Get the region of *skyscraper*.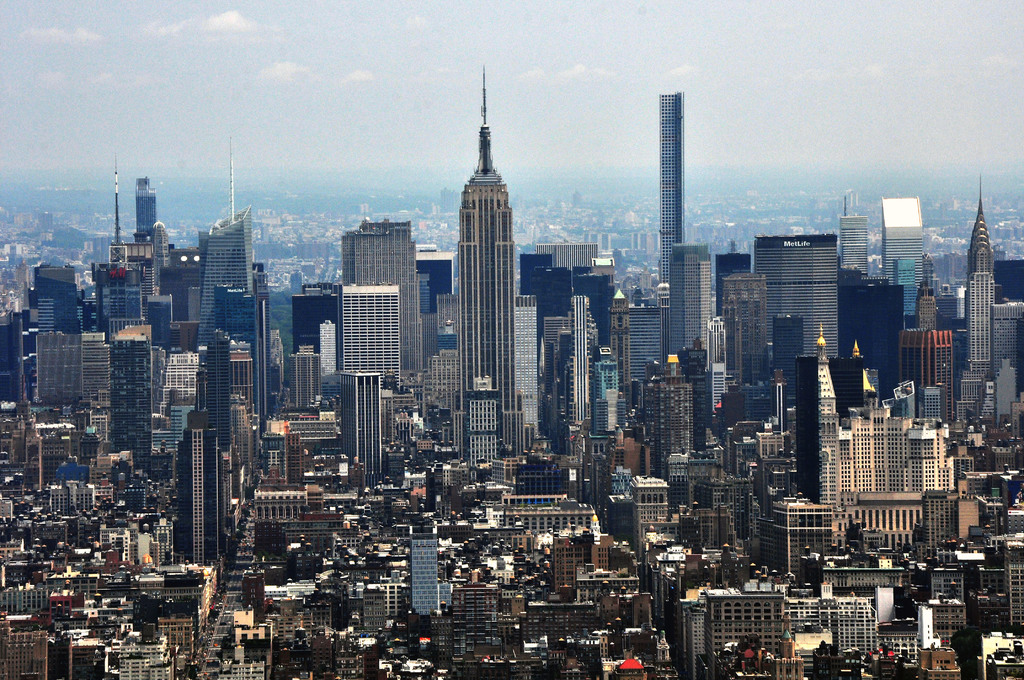
{"left": 335, "top": 280, "right": 403, "bottom": 376}.
